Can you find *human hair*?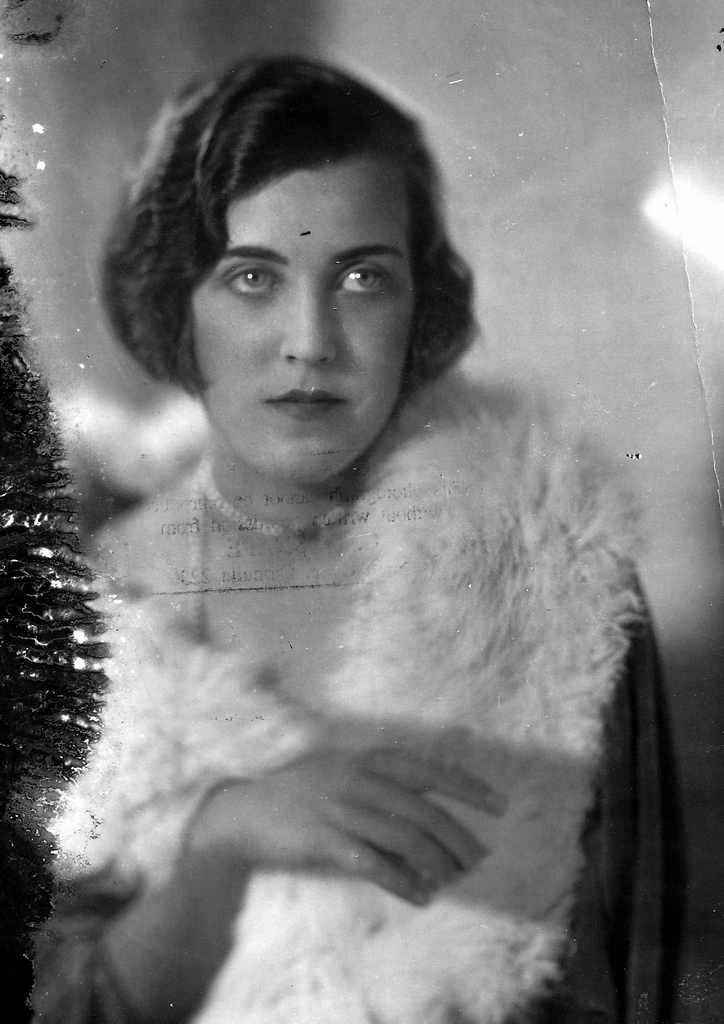
Yes, bounding box: [left=102, top=48, right=485, bottom=403].
